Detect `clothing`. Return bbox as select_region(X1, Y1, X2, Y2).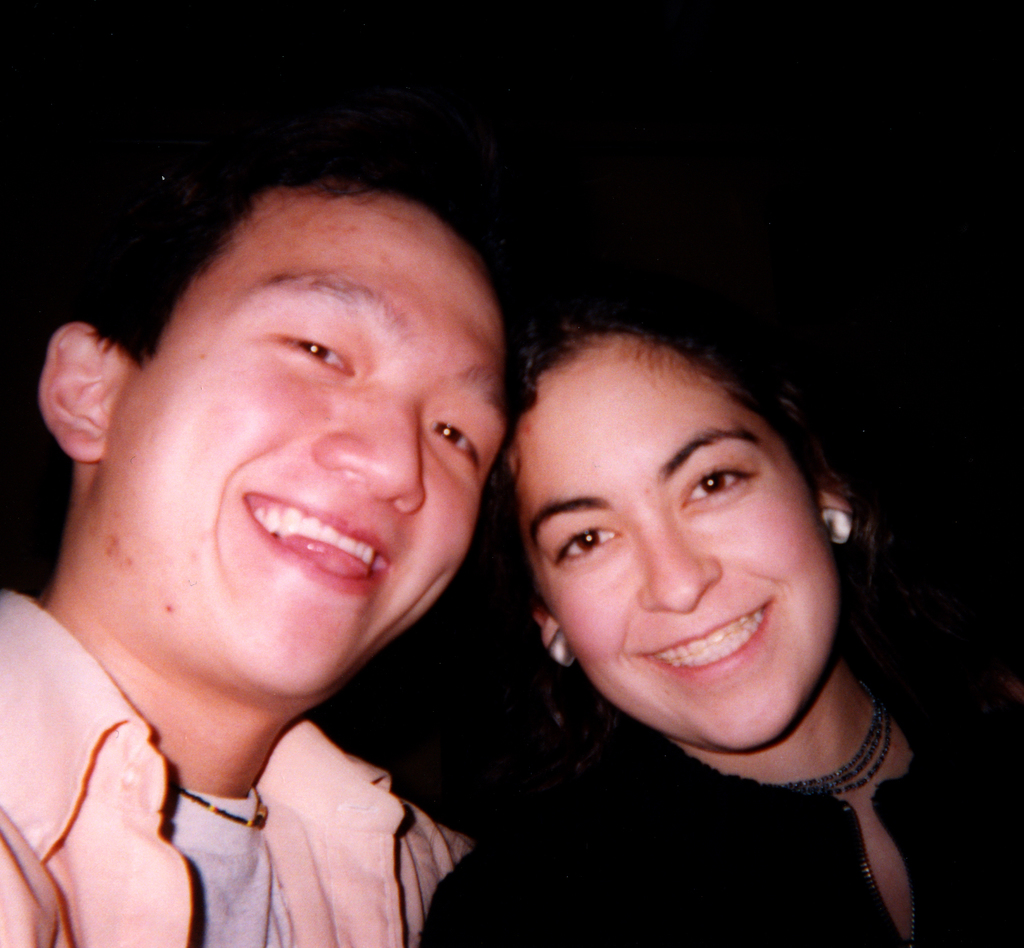
select_region(0, 590, 476, 947).
